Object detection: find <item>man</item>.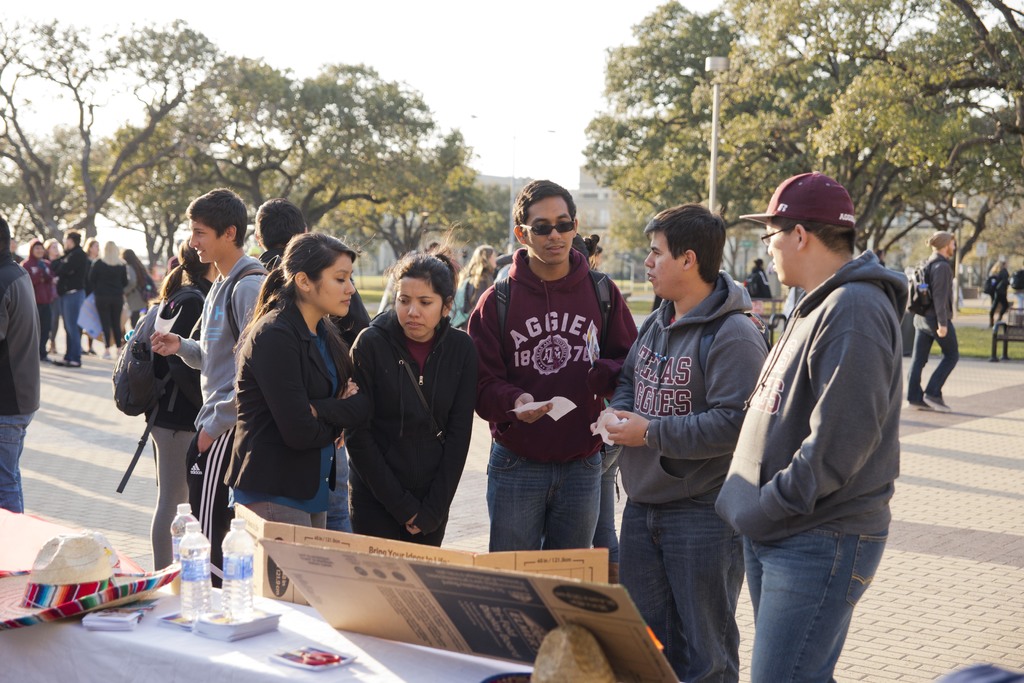
BBox(0, 216, 38, 512).
